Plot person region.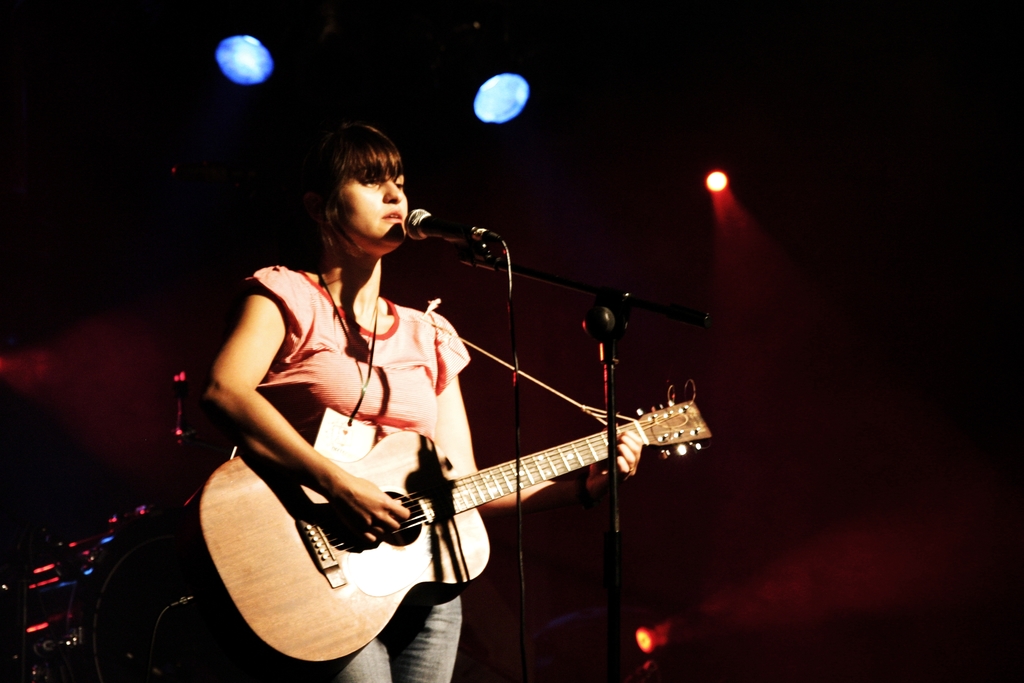
Plotted at left=183, top=152, right=681, bottom=680.
